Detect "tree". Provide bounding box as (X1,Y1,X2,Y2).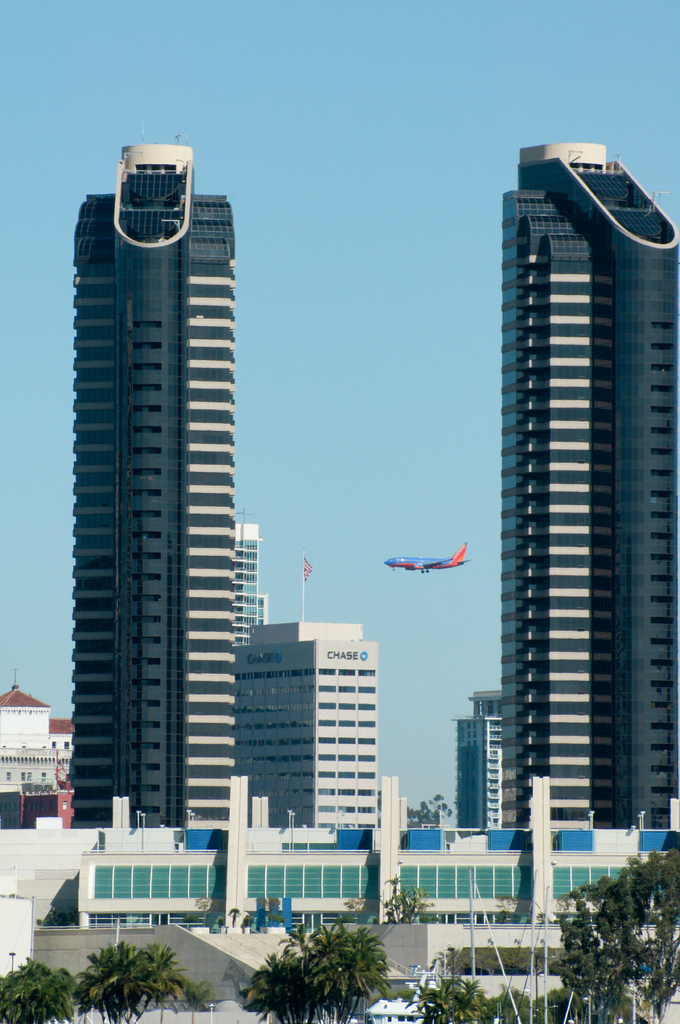
(299,921,377,1023).
